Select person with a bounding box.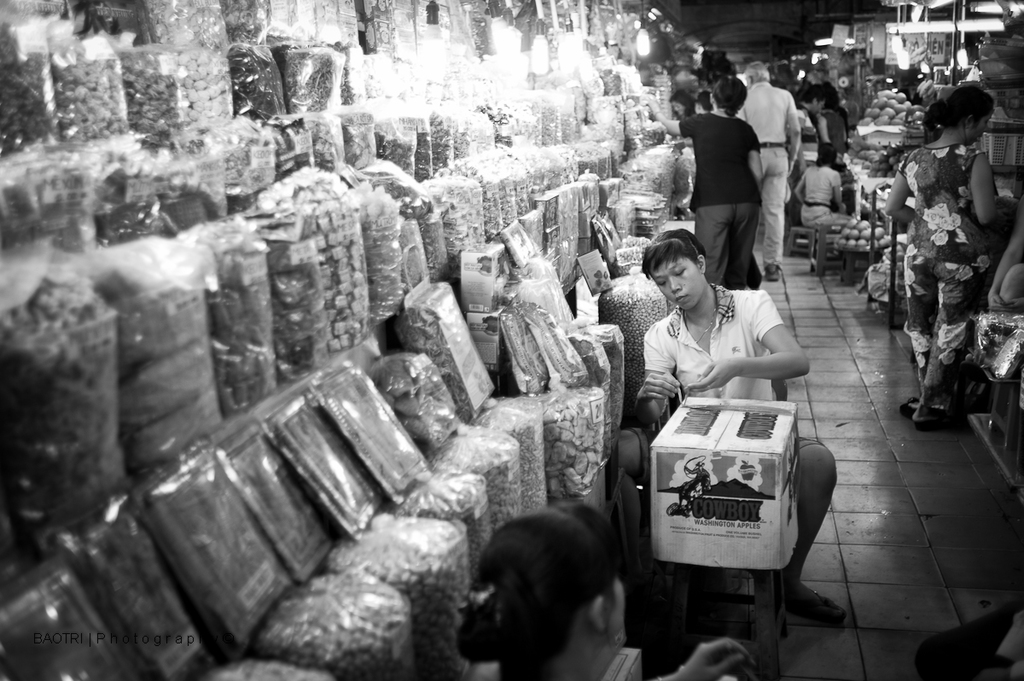
locate(666, 84, 697, 119).
